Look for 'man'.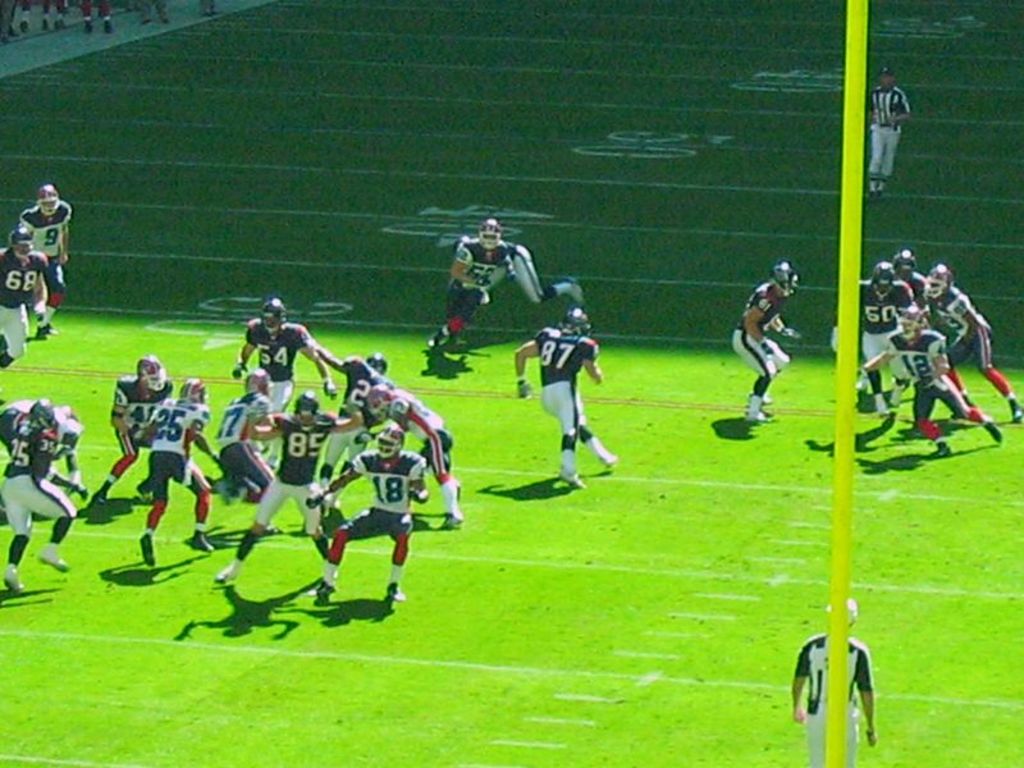
Found: 512,270,617,495.
